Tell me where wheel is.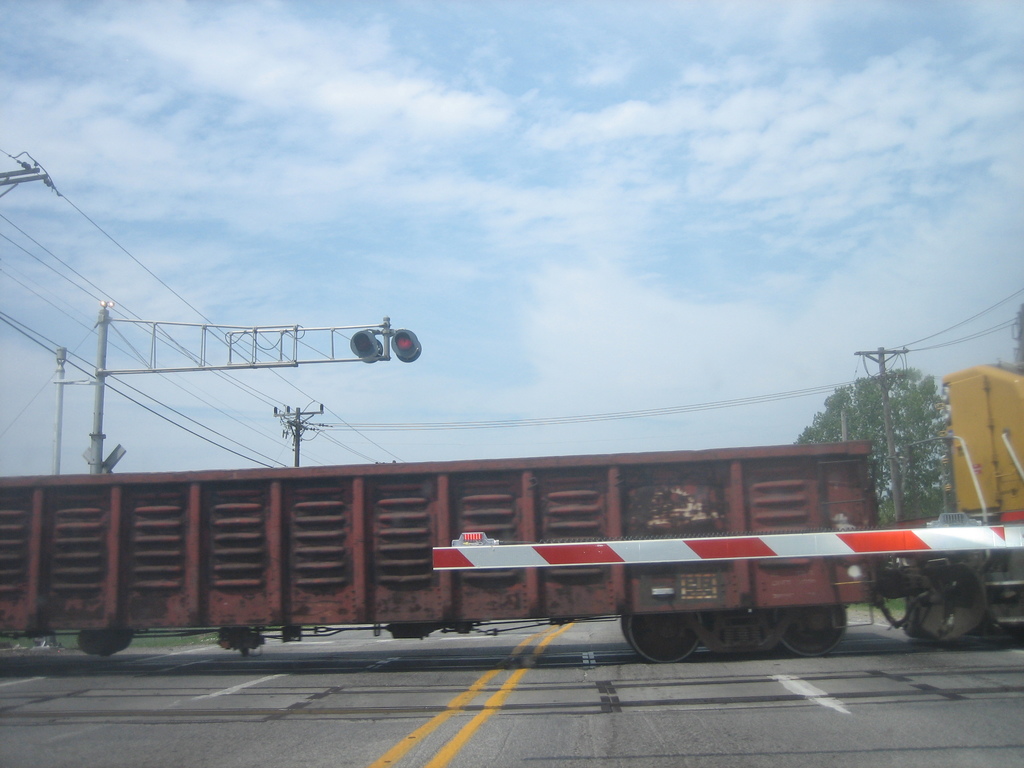
wheel is at 620 609 705 662.
